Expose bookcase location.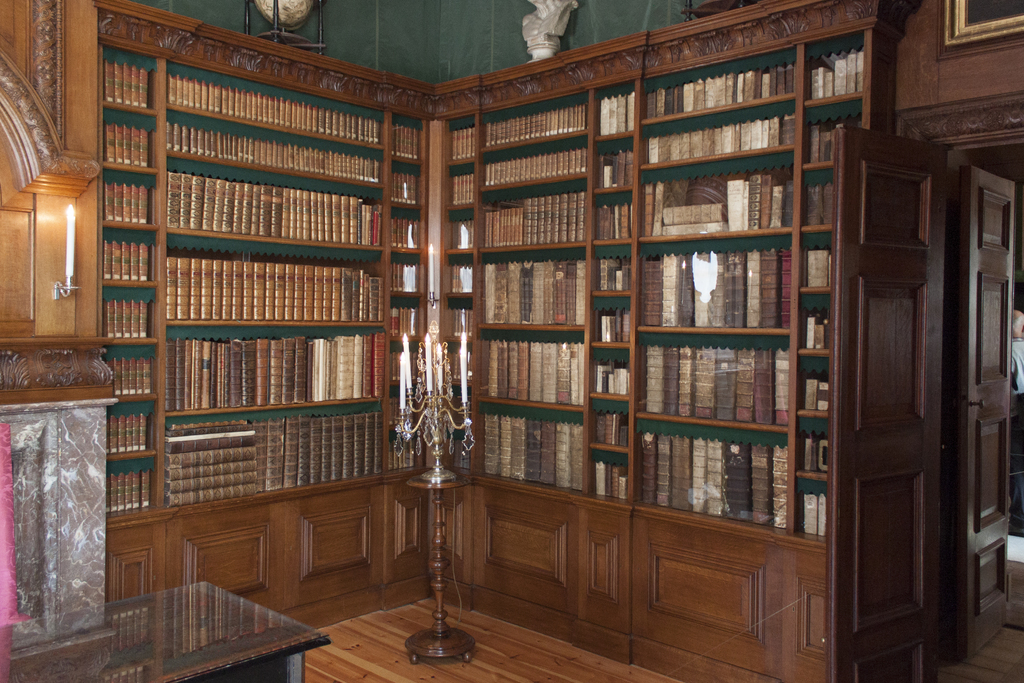
Exposed at pyautogui.locateOnScreen(97, 1, 895, 525).
